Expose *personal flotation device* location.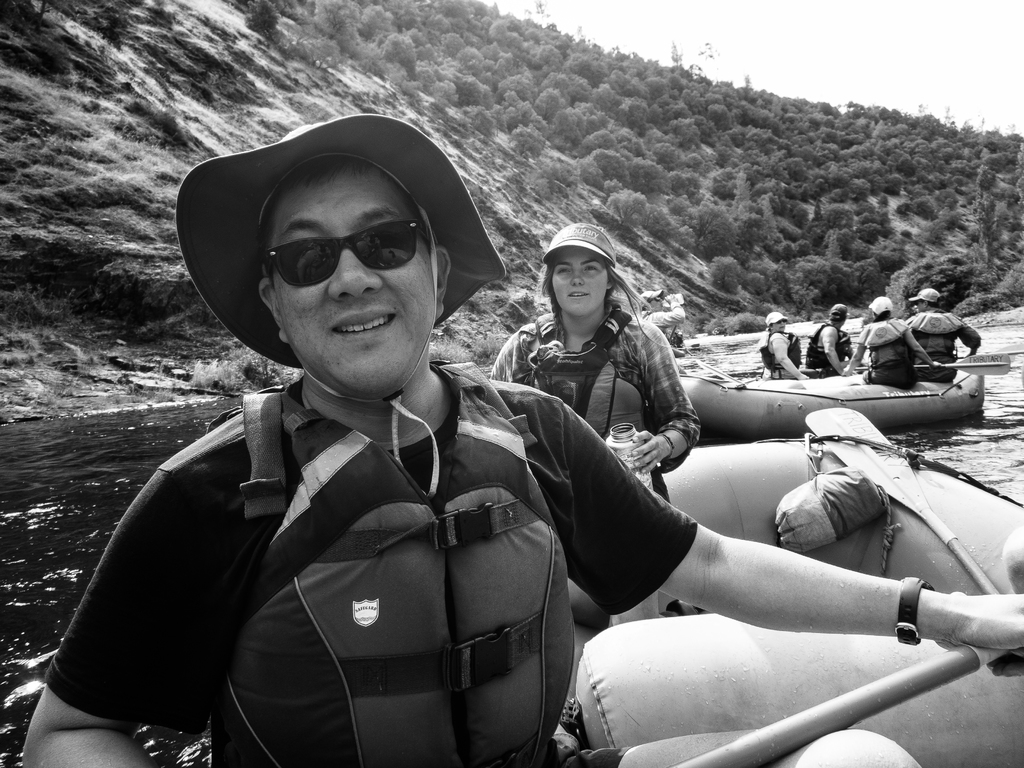
Exposed at left=211, top=377, right=577, bottom=767.
